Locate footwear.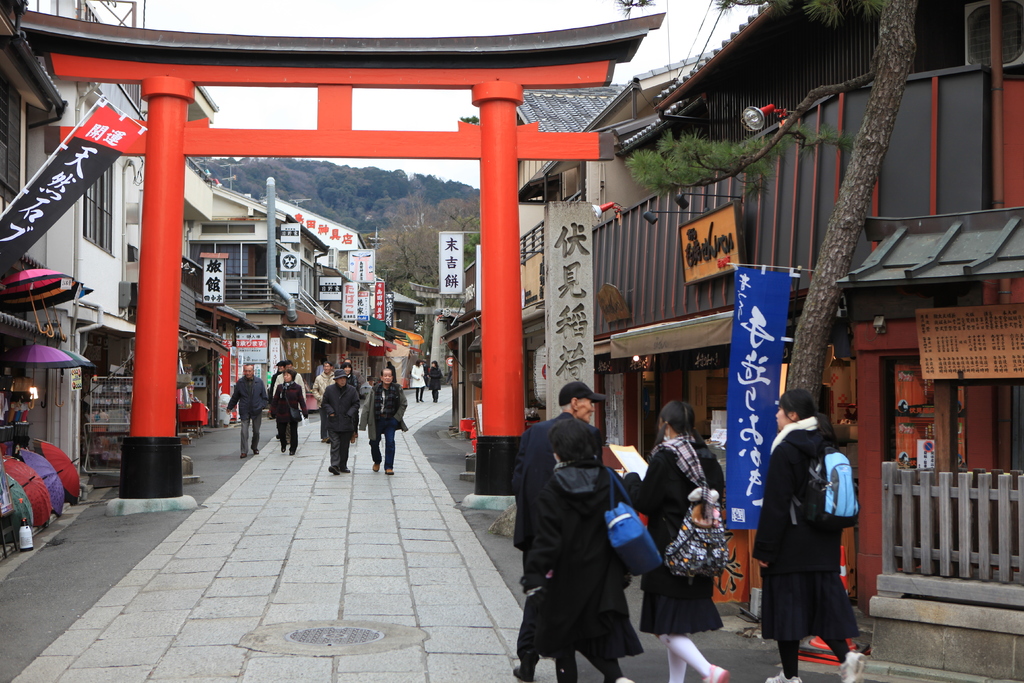
Bounding box: [left=370, top=464, right=381, bottom=472].
